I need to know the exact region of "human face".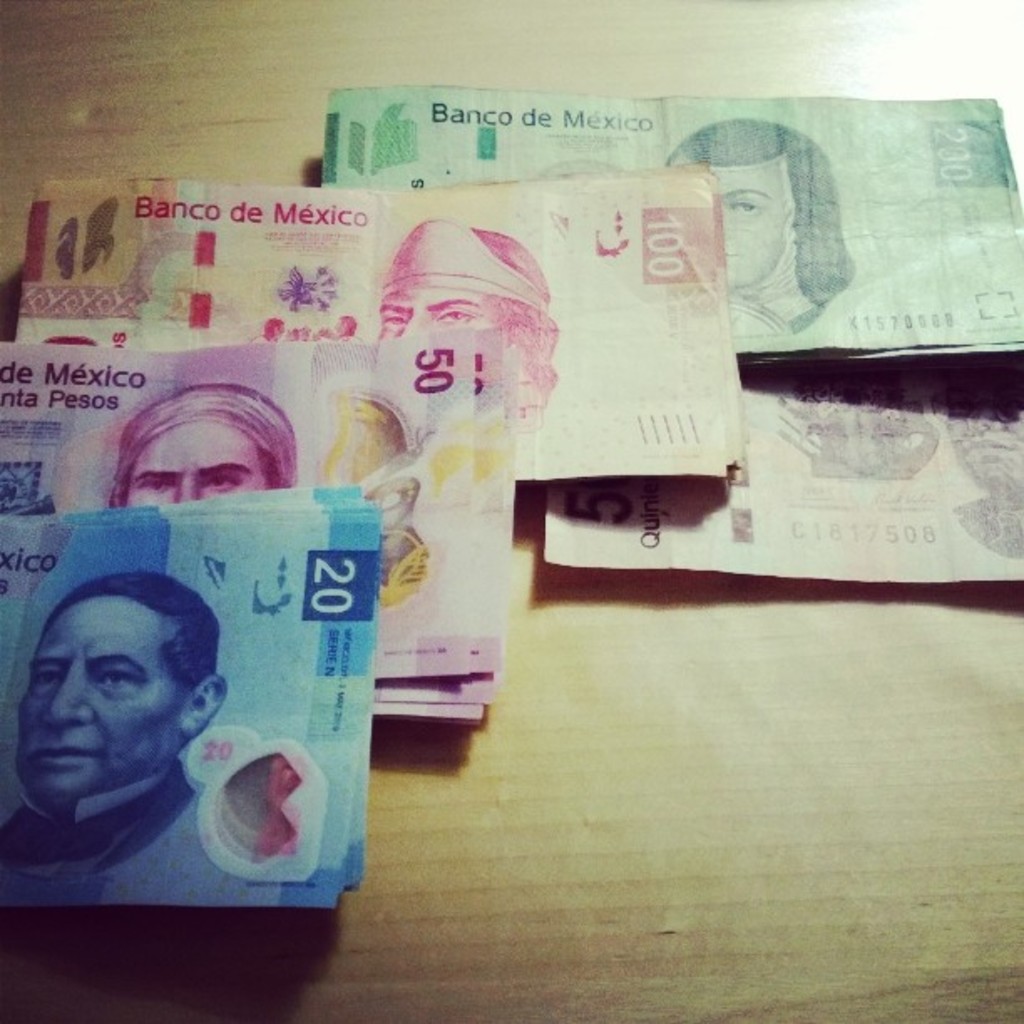
Region: select_region(709, 156, 793, 281).
